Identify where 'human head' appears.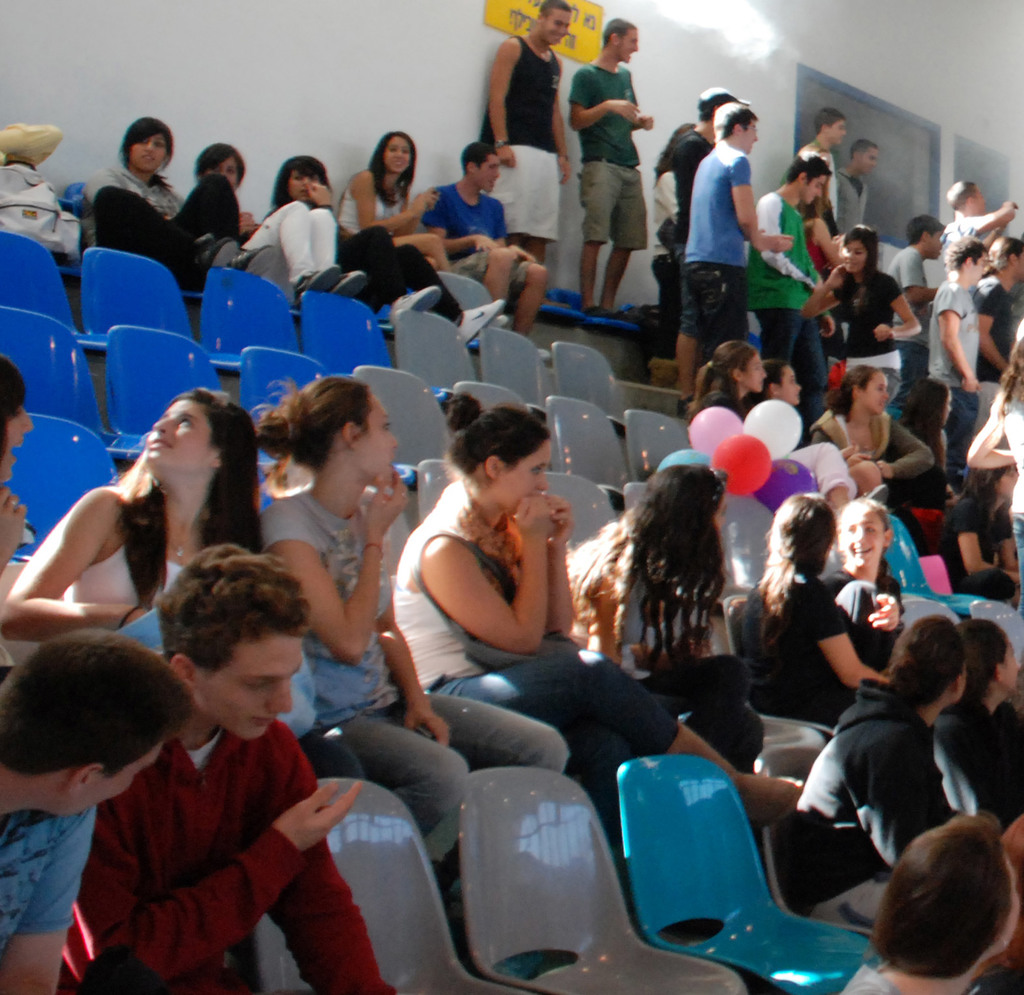
Appears at crop(111, 115, 183, 183).
